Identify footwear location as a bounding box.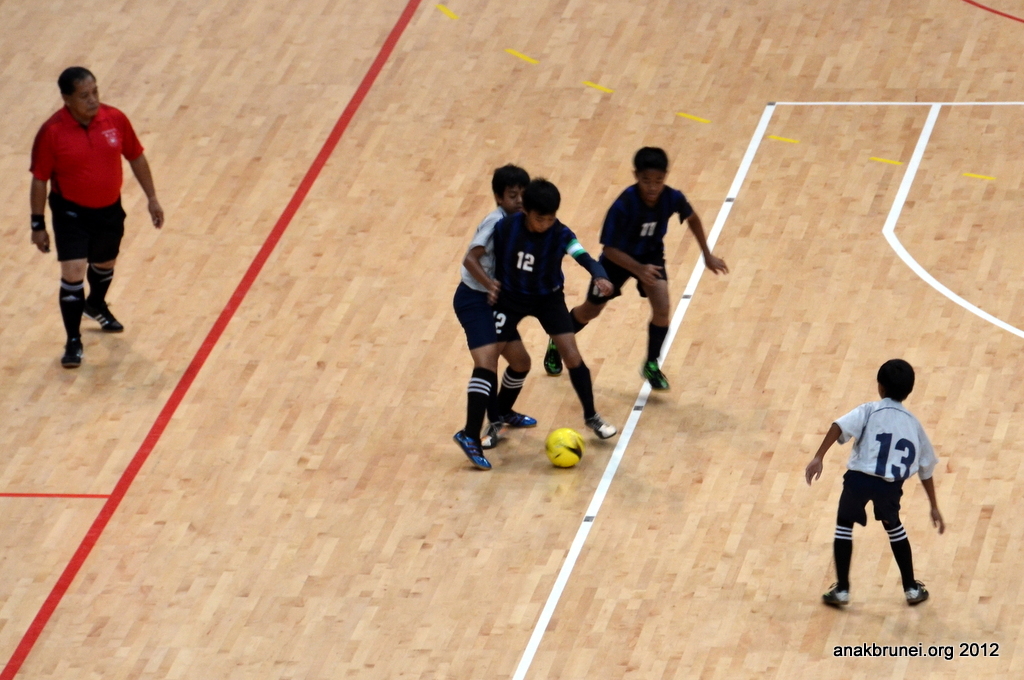
814 578 859 611.
